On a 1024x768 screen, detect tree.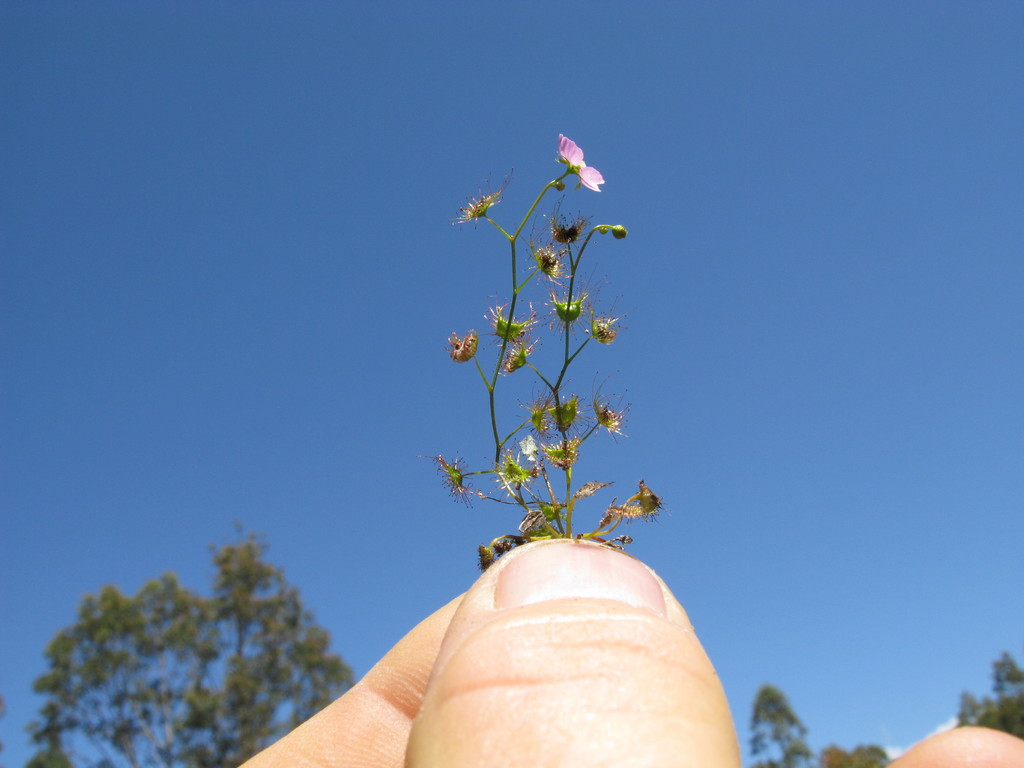
pyautogui.locateOnScreen(35, 531, 358, 767).
